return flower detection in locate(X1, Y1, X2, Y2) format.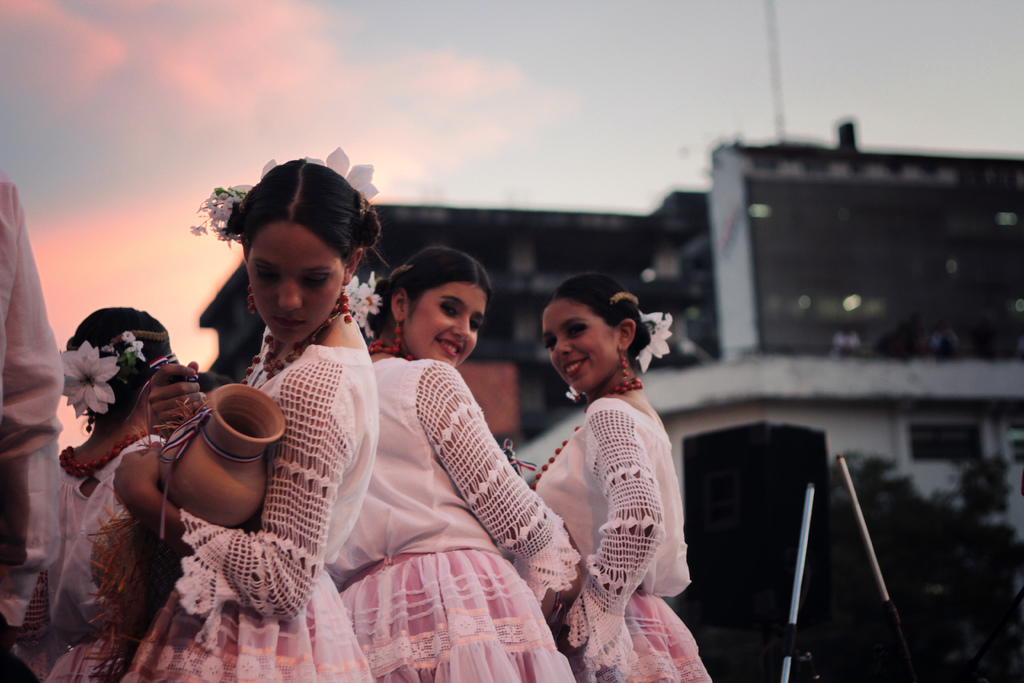
locate(340, 263, 387, 338).
